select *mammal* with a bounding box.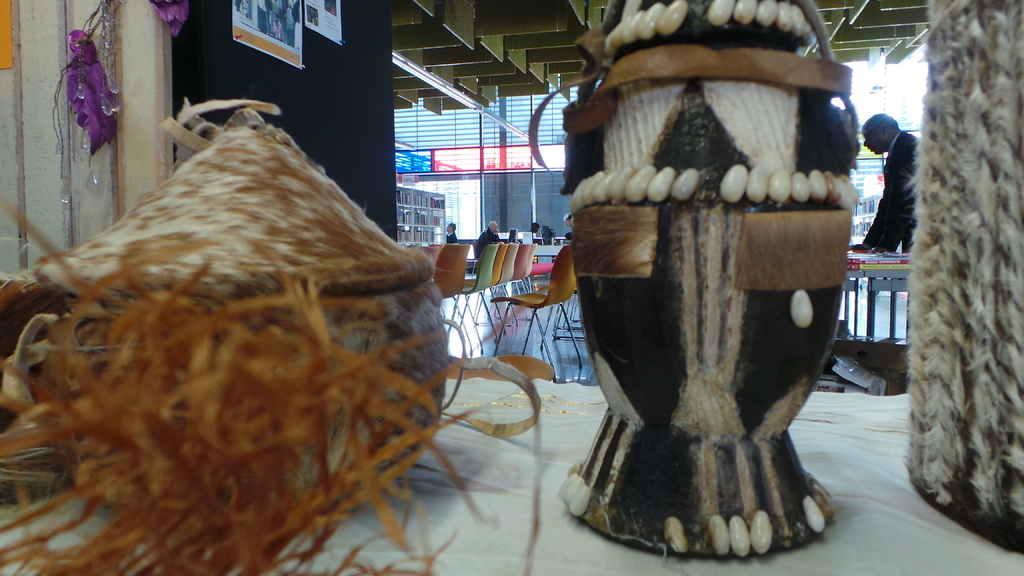
(445, 224, 458, 242).
